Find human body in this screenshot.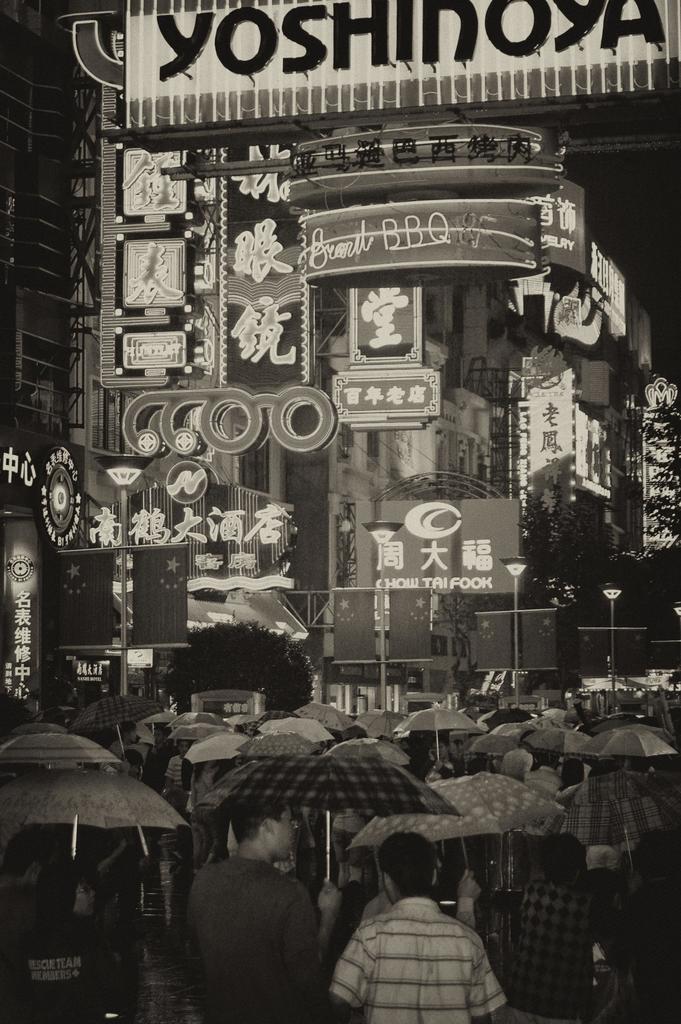
The bounding box for human body is detection(188, 804, 315, 1023).
